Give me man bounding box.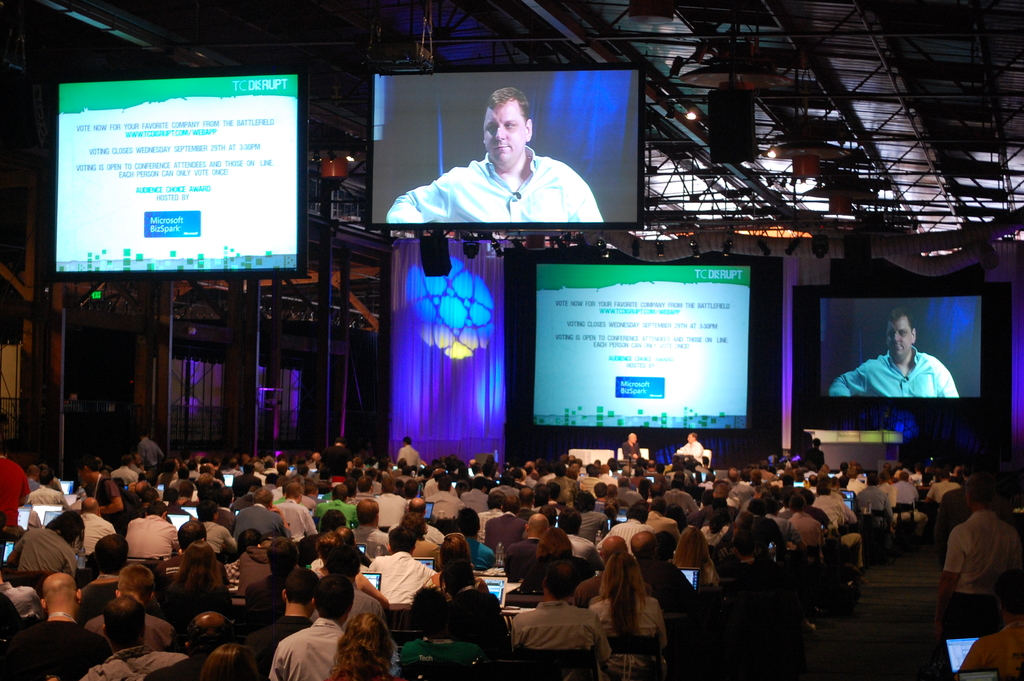
select_region(223, 463, 266, 496).
